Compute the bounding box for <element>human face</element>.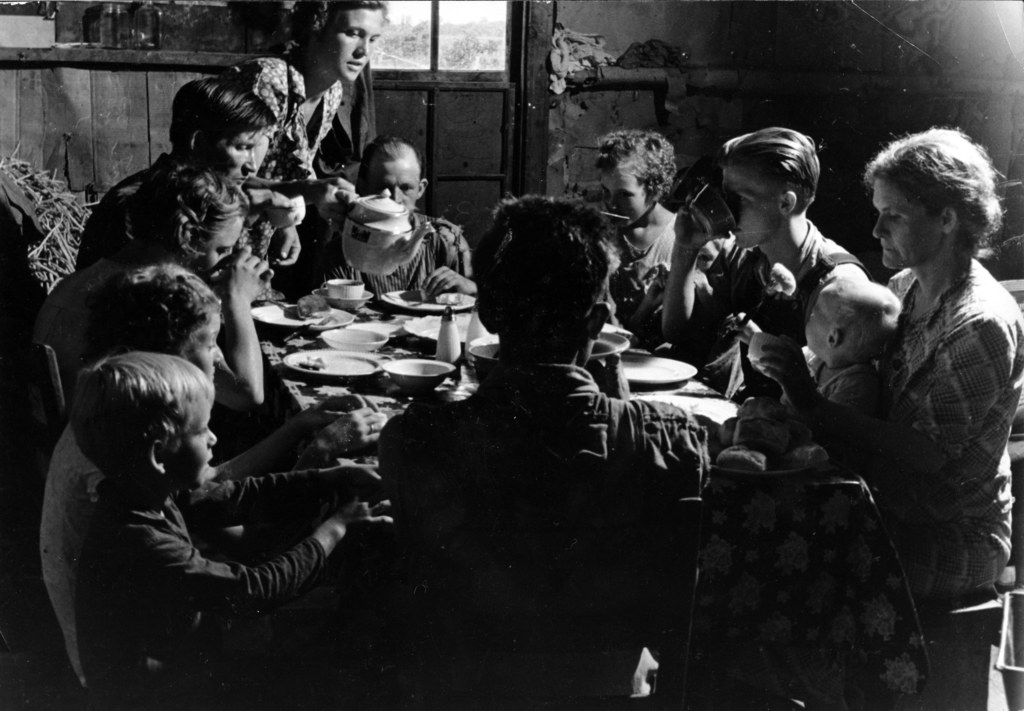
<box>873,179,940,270</box>.
